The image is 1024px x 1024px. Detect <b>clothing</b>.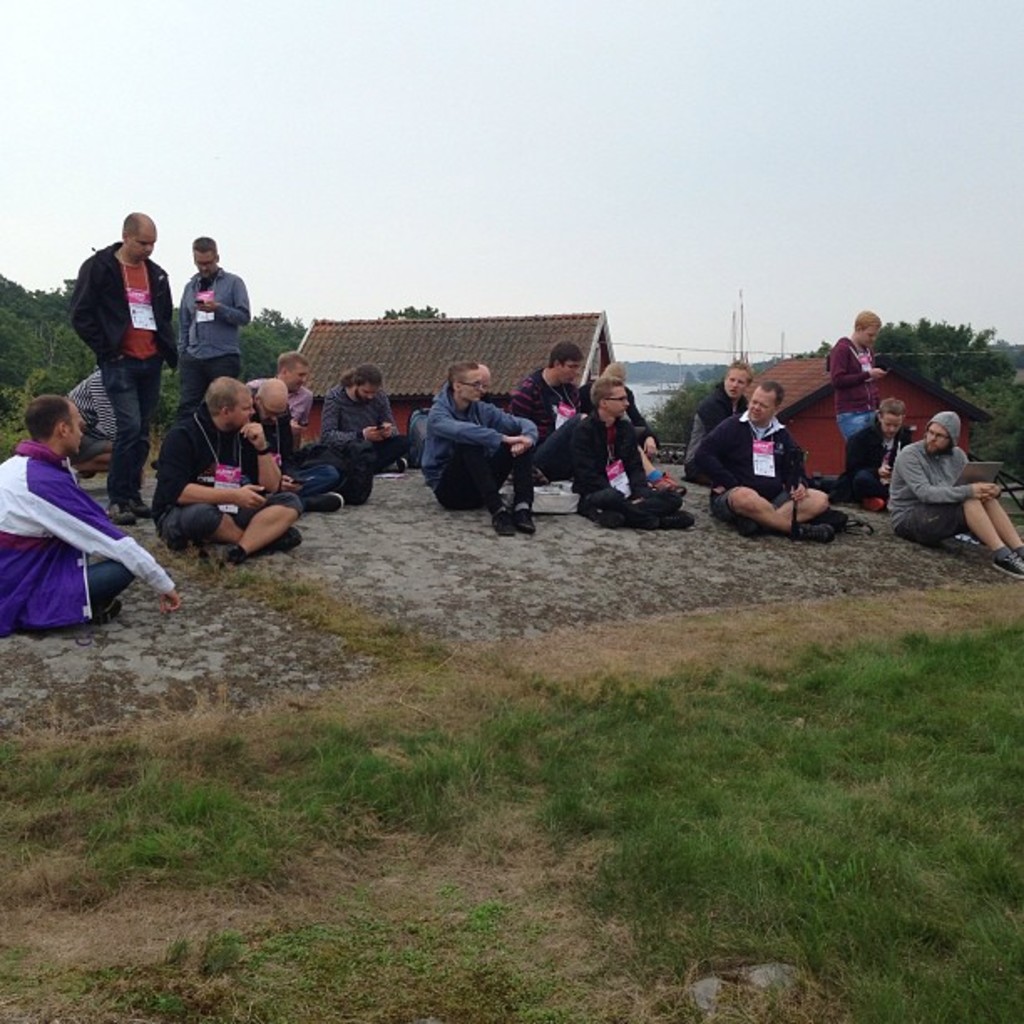
Detection: {"x1": 152, "y1": 420, "x2": 253, "y2": 510}.
